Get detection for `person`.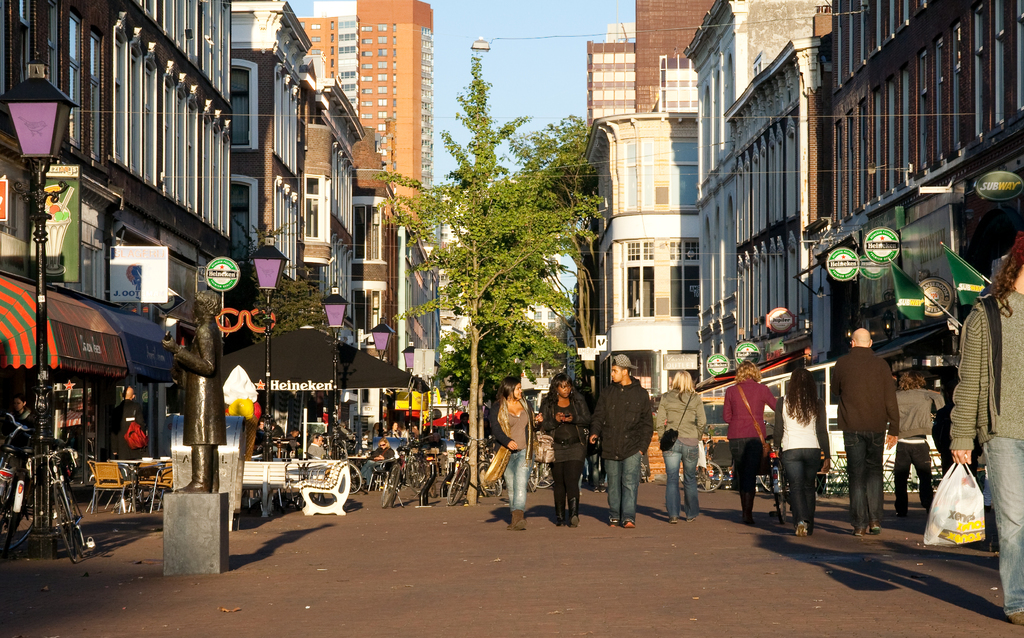
Detection: [586, 352, 655, 530].
